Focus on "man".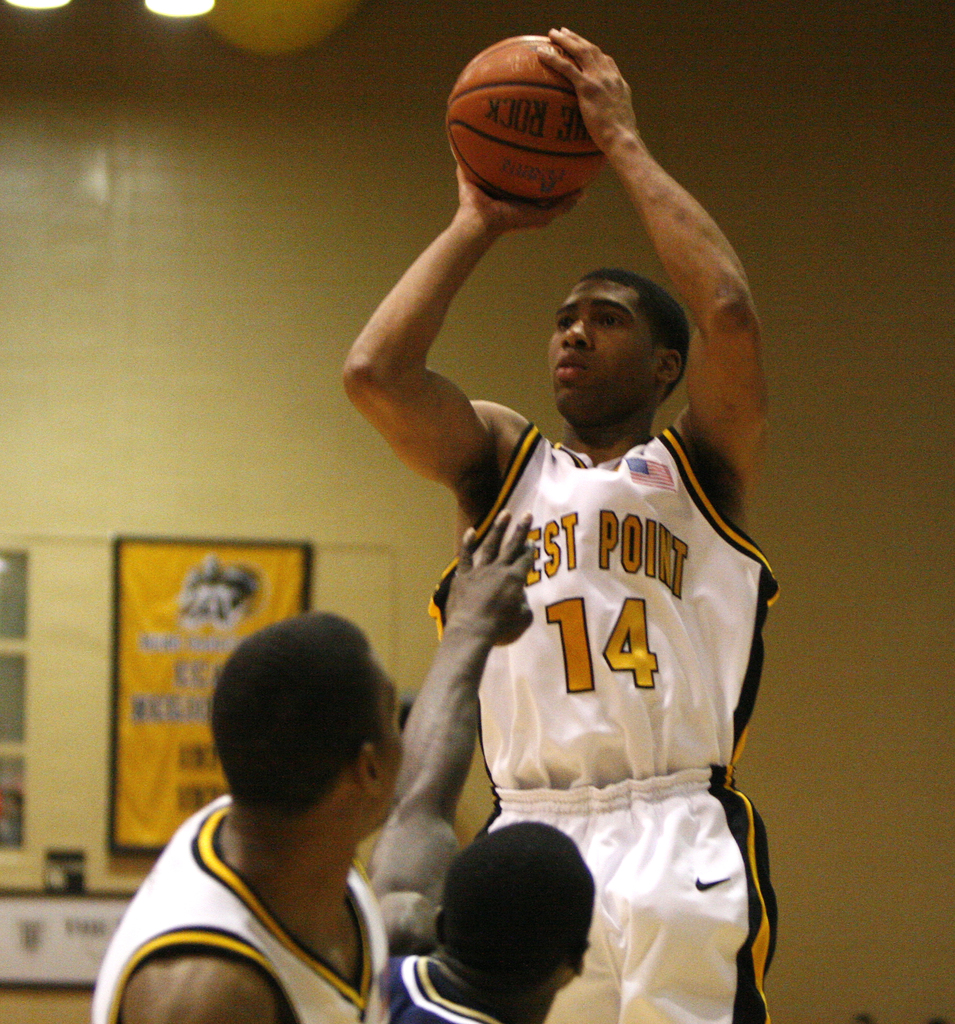
Focused at <box>88,609,400,1023</box>.
